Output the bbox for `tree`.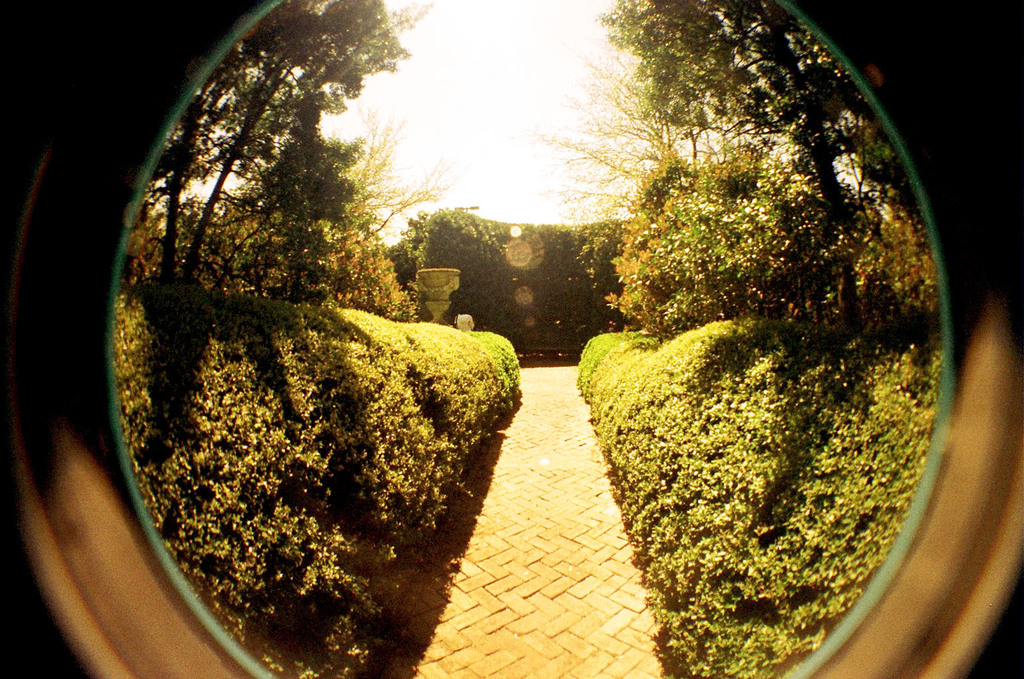
x1=143, y1=0, x2=420, y2=281.
